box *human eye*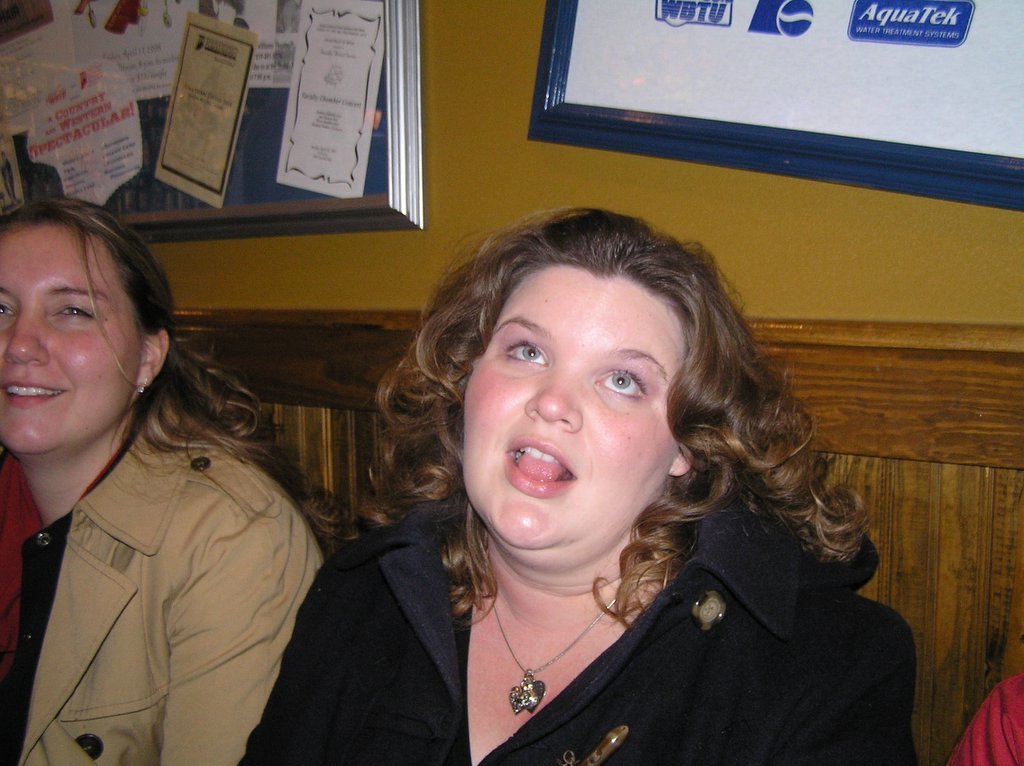
Rect(48, 296, 100, 323)
